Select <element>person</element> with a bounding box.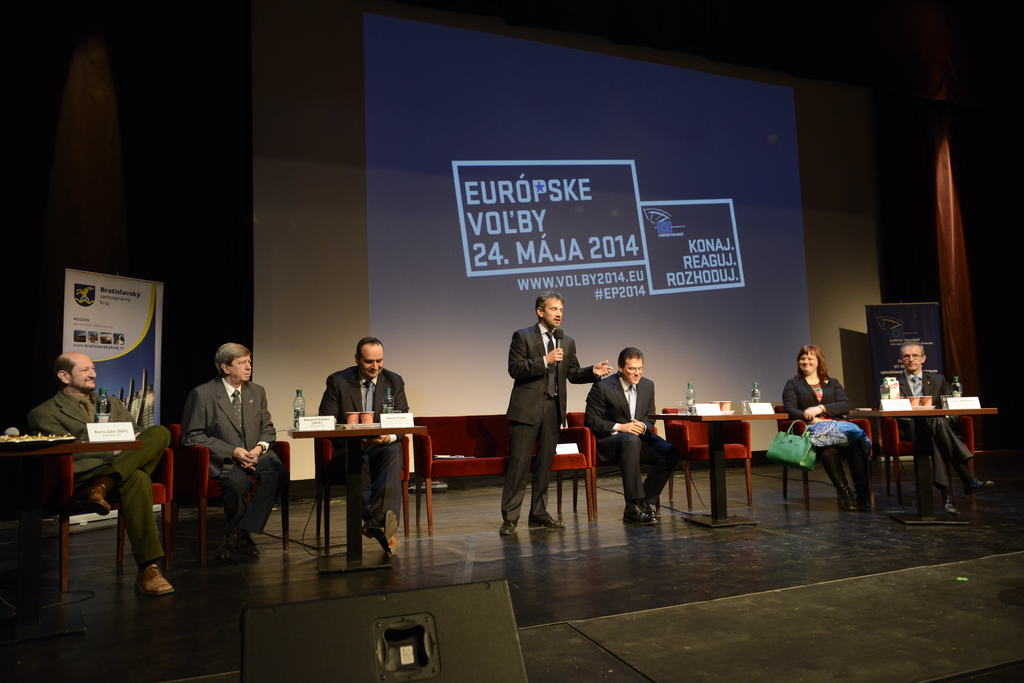
bbox=[29, 353, 180, 596].
